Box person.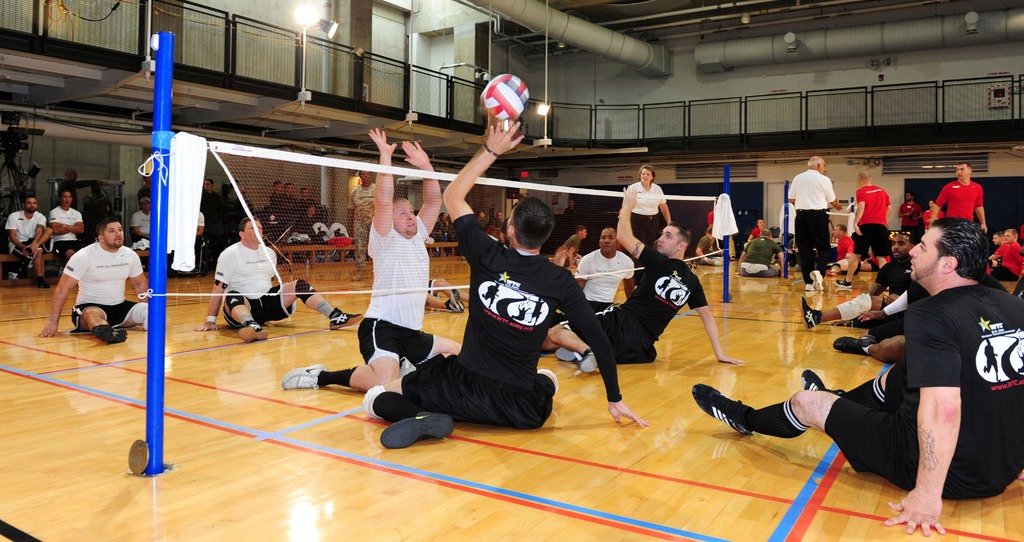
Rect(199, 213, 367, 341).
